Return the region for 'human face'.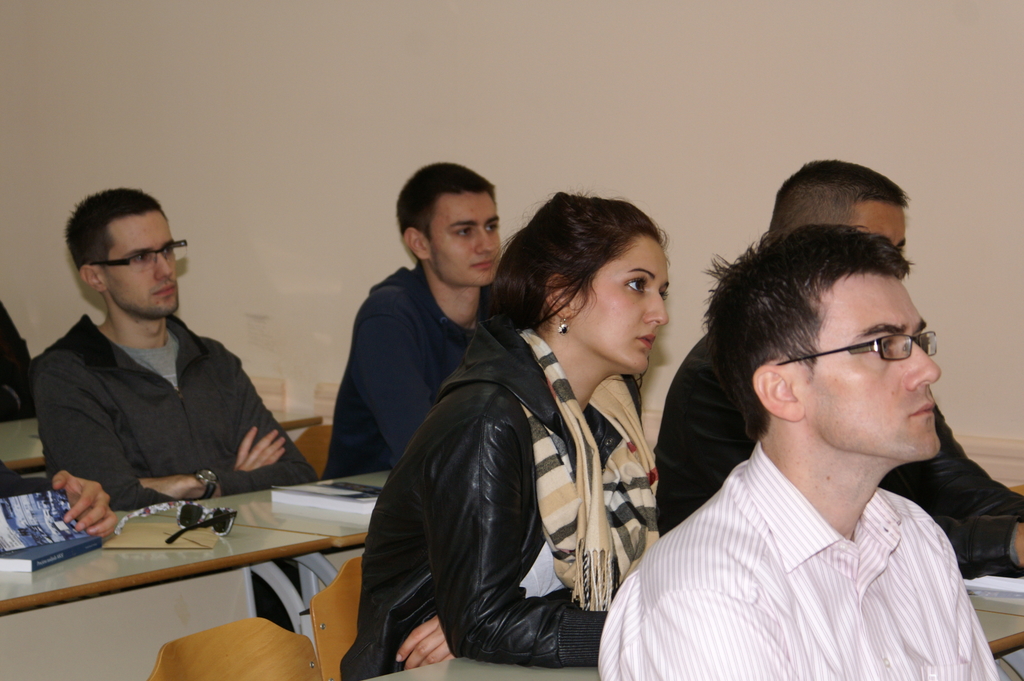
[100, 209, 178, 317].
